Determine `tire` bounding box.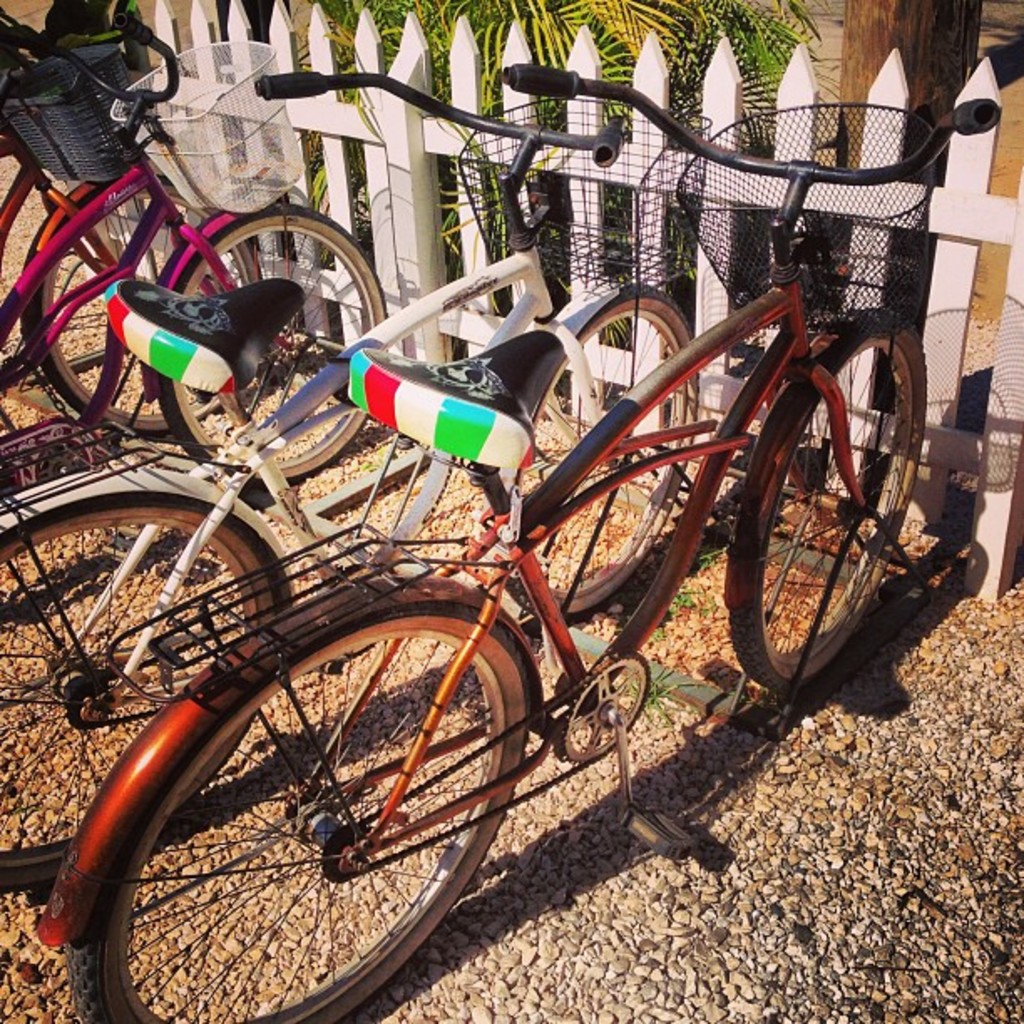
Determined: x1=20 y1=176 x2=241 y2=437.
